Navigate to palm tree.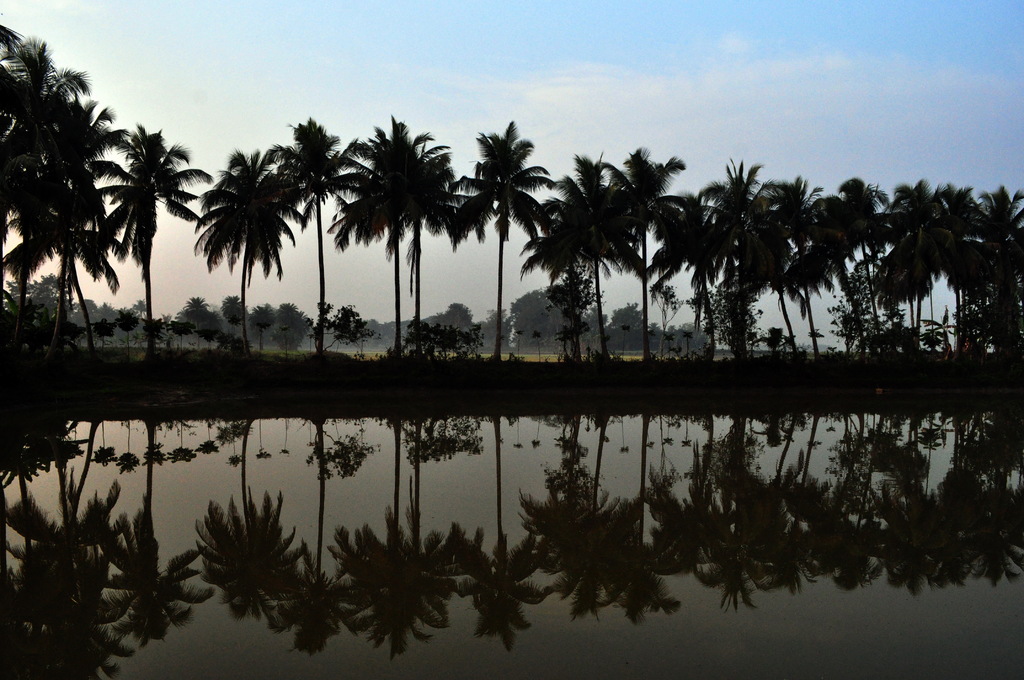
Navigation target: (x1=642, y1=196, x2=743, y2=361).
